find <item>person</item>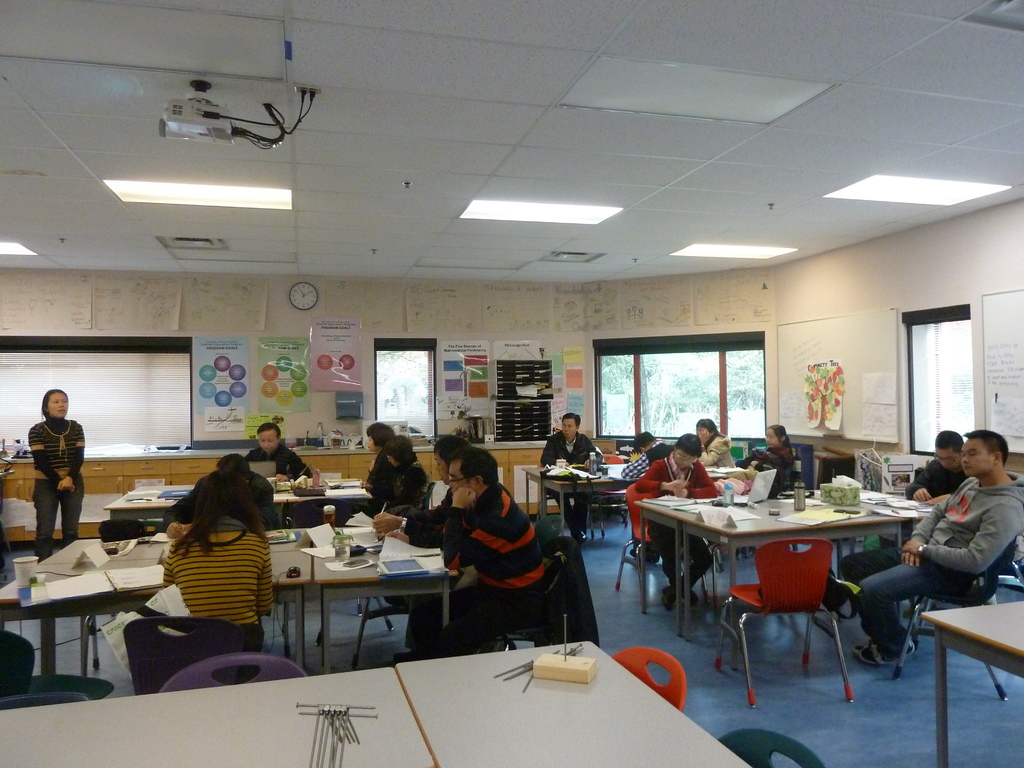
left=428, top=452, right=562, bottom=655
